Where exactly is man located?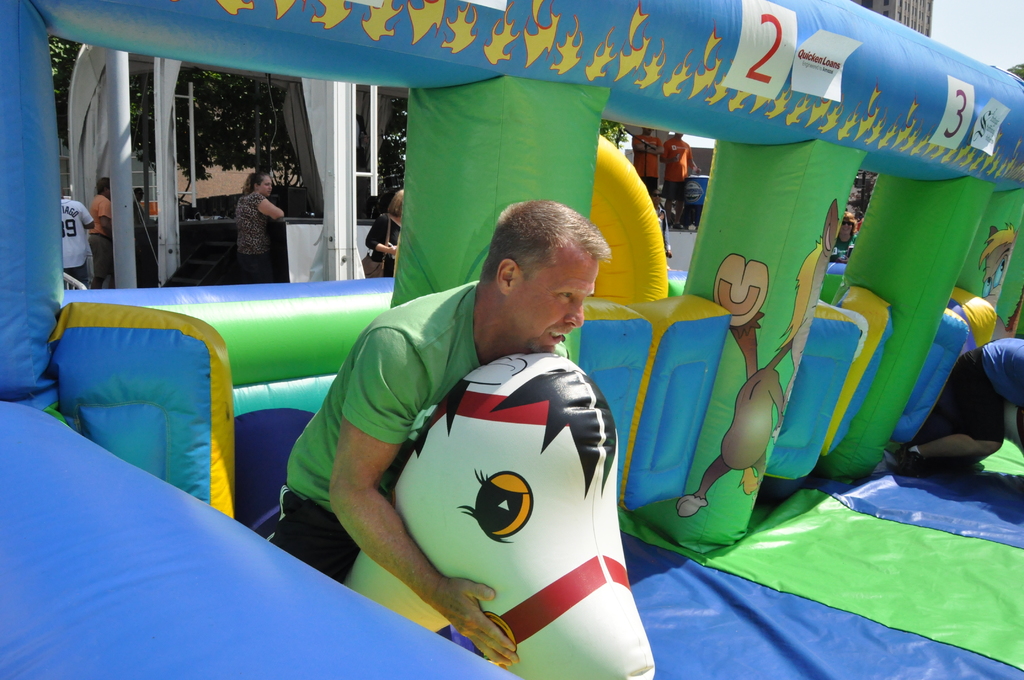
Its bounding box is rect(268, 200, 608, 665).
